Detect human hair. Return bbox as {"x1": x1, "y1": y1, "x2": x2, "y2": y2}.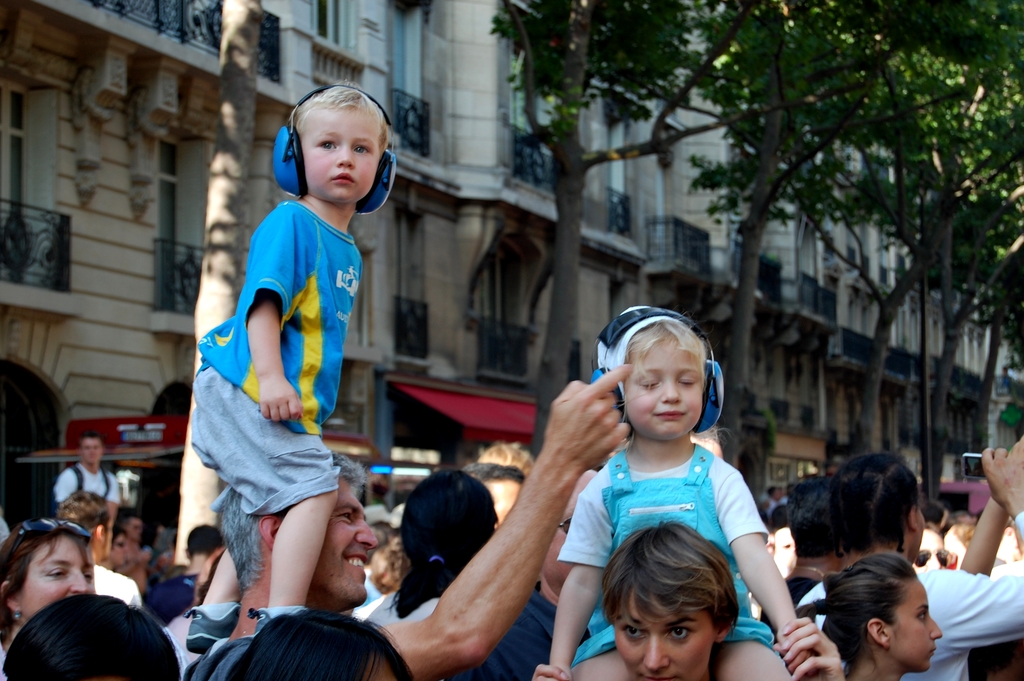
{"x1": 222, "y1": 456, "x2": 368, "y2": 578}.
